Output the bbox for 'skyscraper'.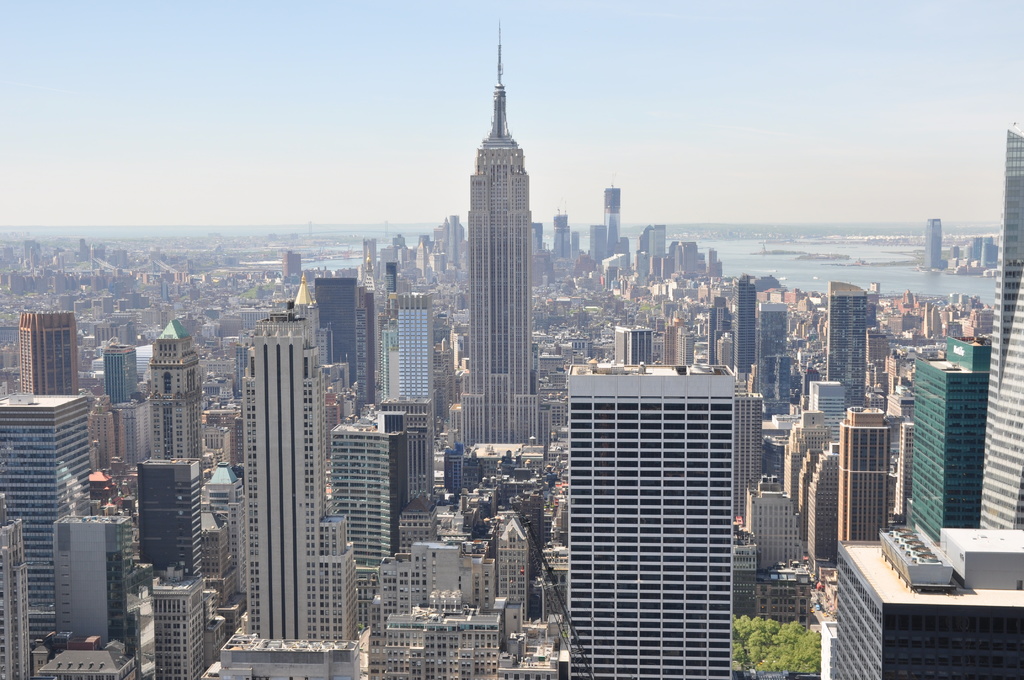
(136, 453, 203, 578).
